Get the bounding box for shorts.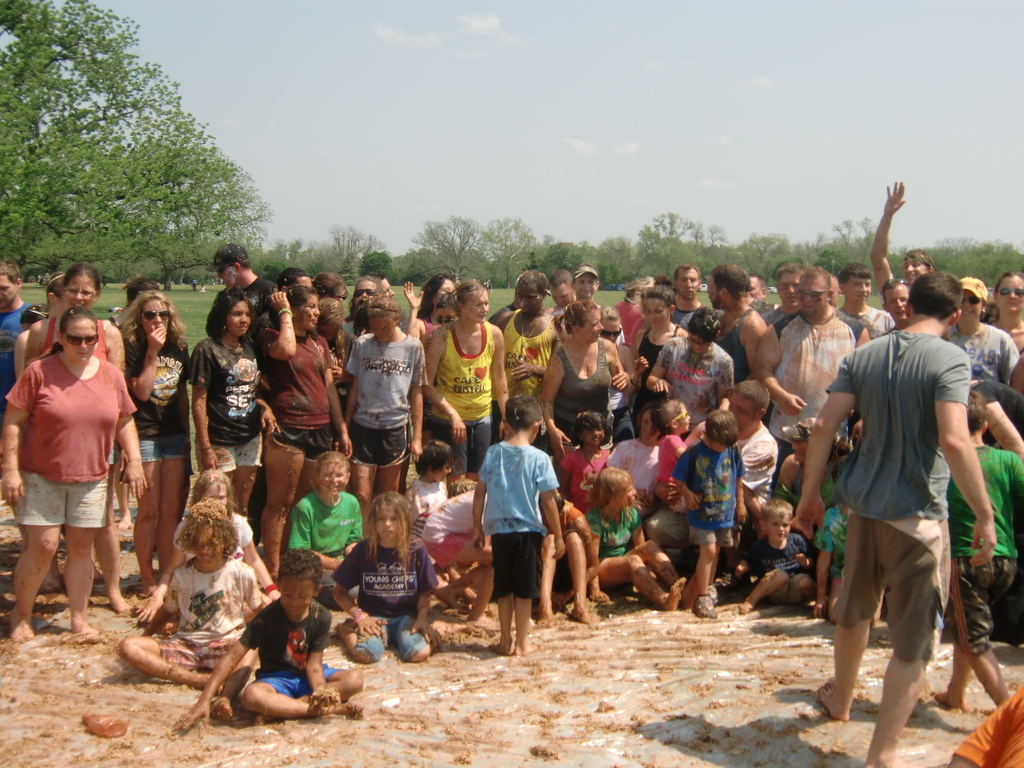
rect(417, 532, 465, 569).
